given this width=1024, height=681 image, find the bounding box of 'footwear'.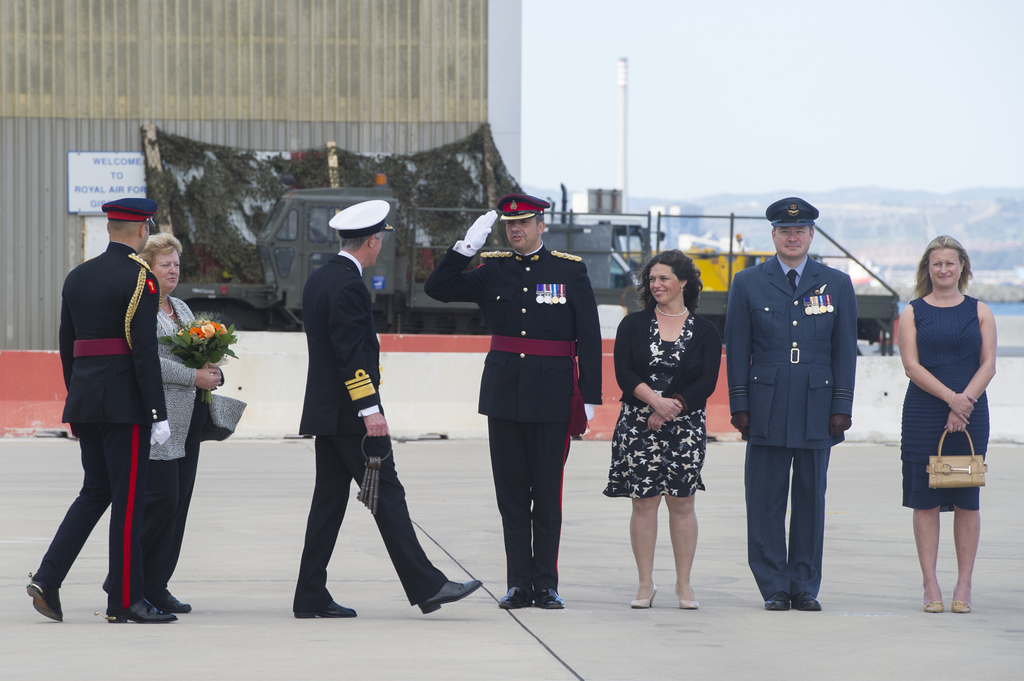
Rect(765, 589, 796, 610).
